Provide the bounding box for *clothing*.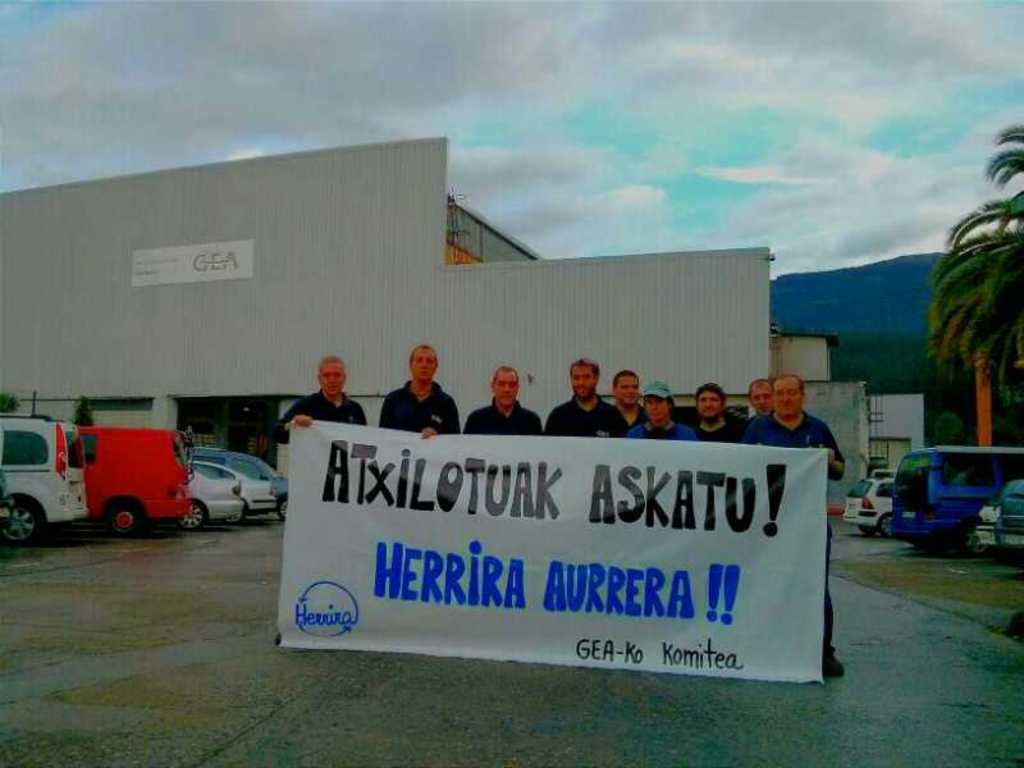
<region>279, 381, 371, 428</region>.
